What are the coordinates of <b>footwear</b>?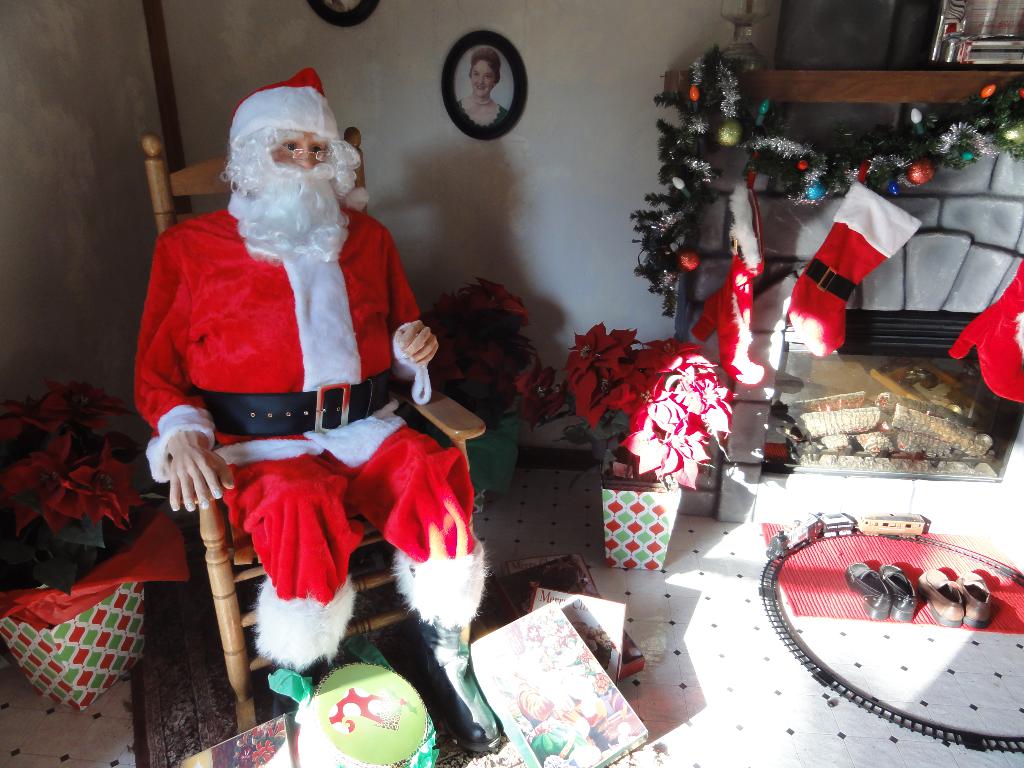
detection(254, 572, 357, 721).
